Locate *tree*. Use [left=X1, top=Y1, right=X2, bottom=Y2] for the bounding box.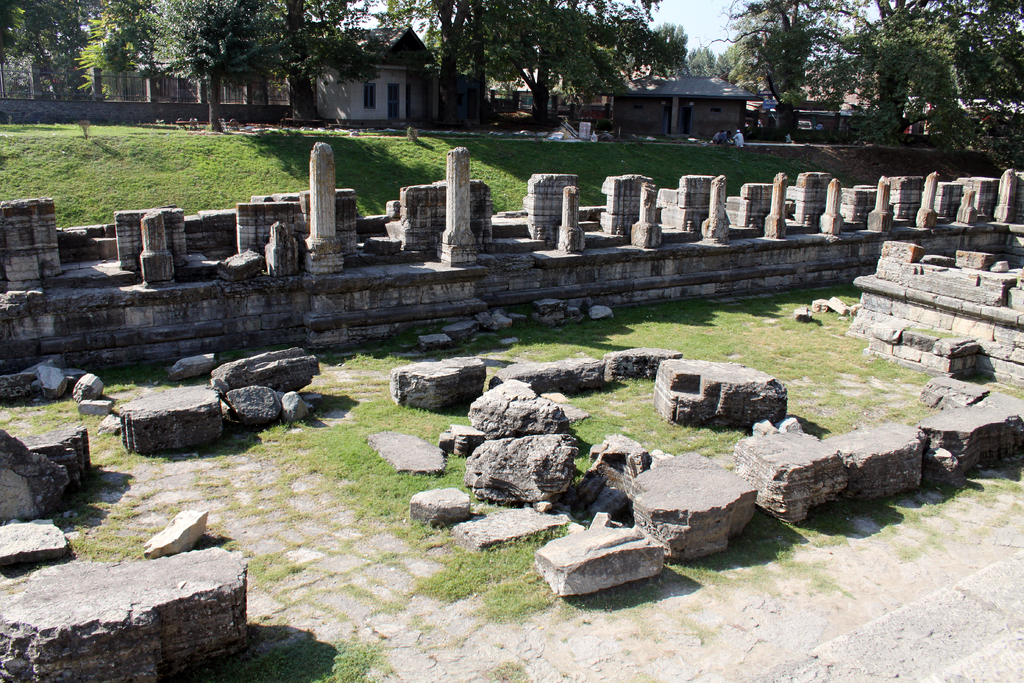
[left=89, top=0, right=374, bottom=136].
